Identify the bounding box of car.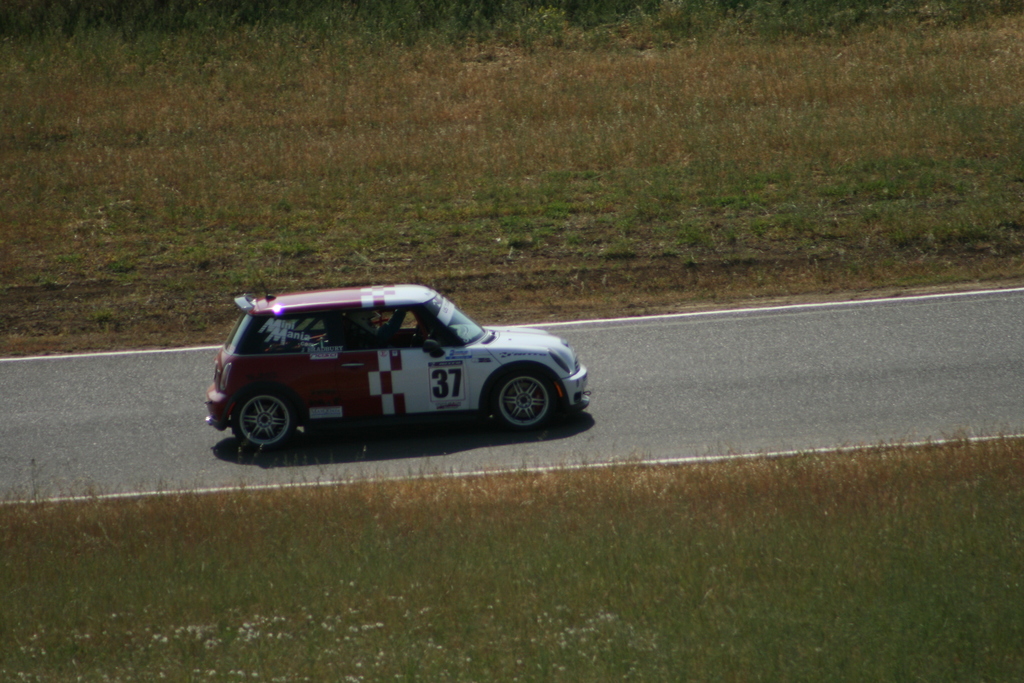
left=205, top=278, right=590, bottom=457.
